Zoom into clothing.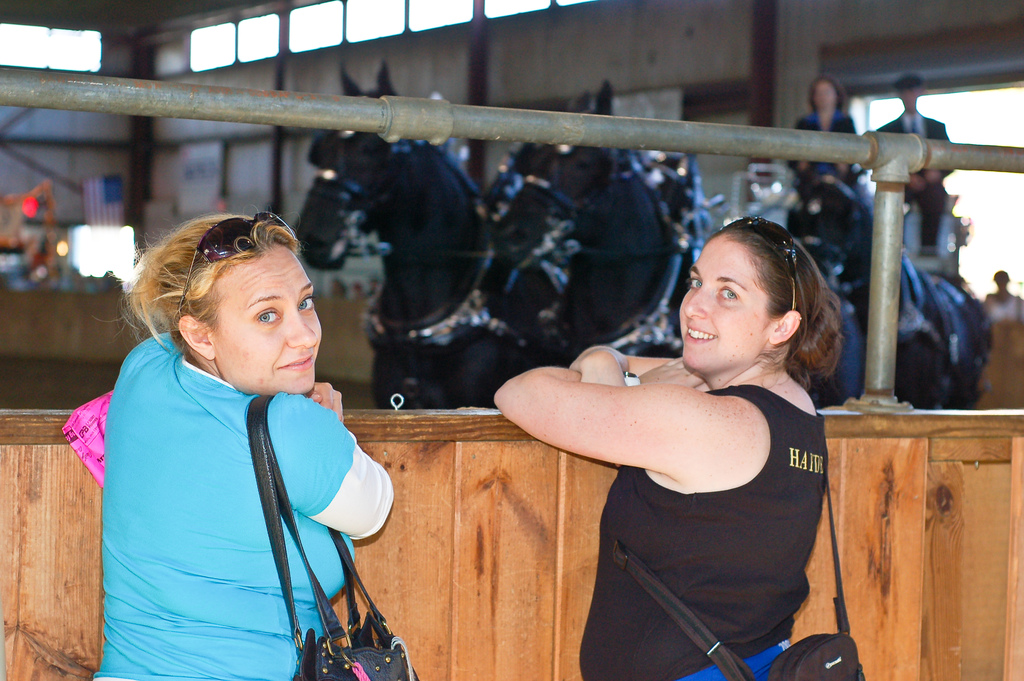
Zoom target: [63, 260, 406, 680].
